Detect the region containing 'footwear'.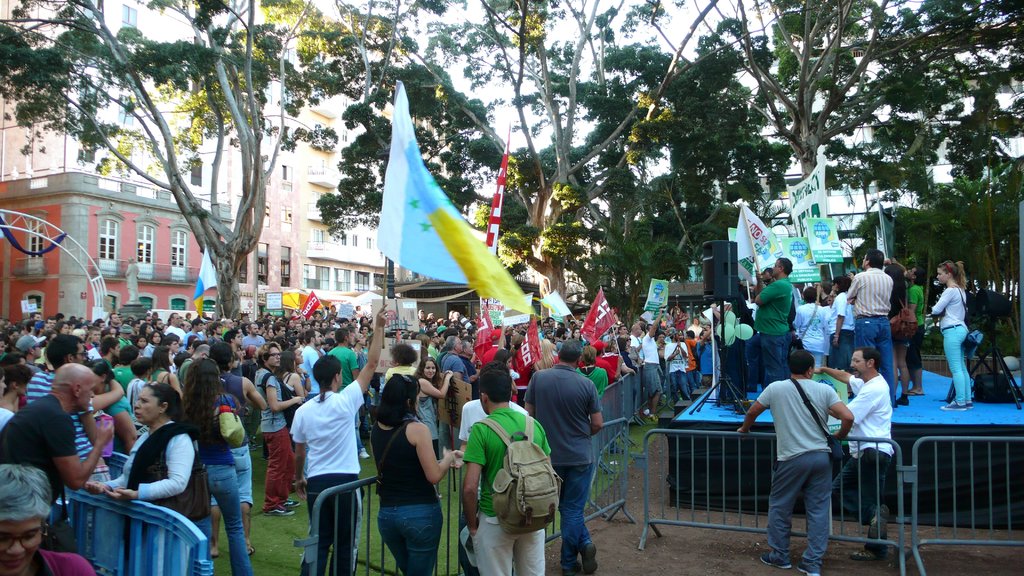
757,551,792,573.
